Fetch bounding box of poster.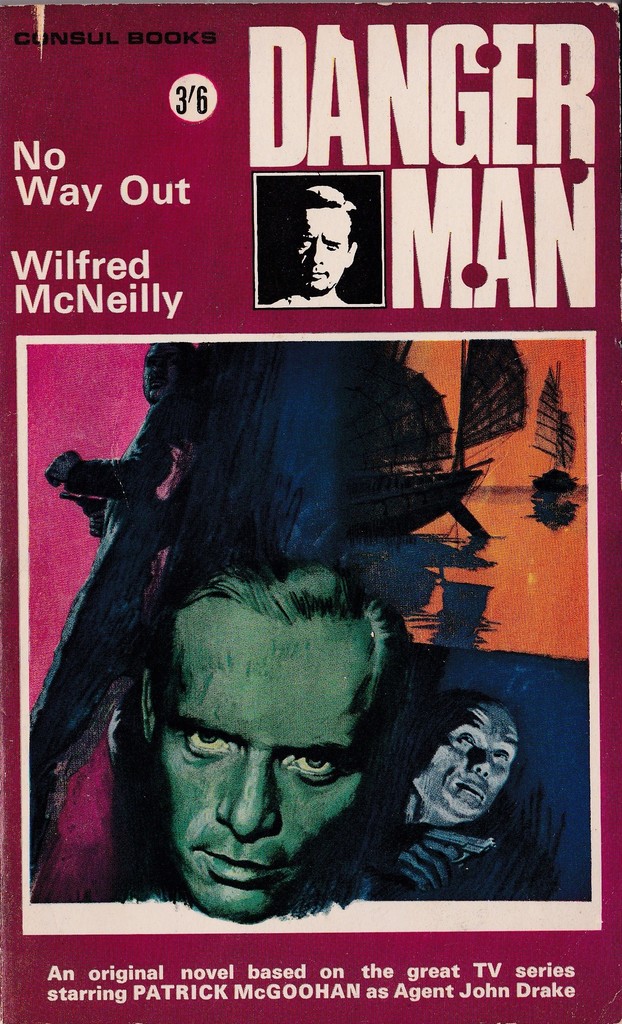
Bbox: 0, 0, 621, 1023.
